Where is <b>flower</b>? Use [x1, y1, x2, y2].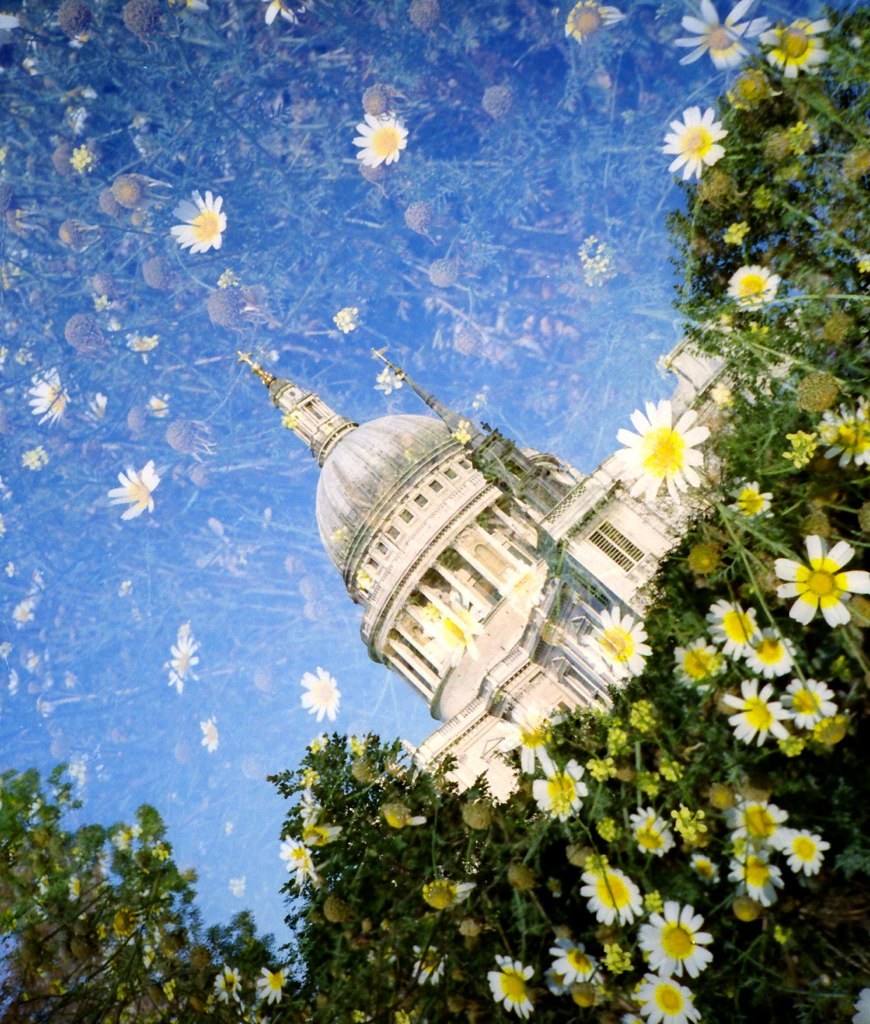
[701, 595, 761, 666].
